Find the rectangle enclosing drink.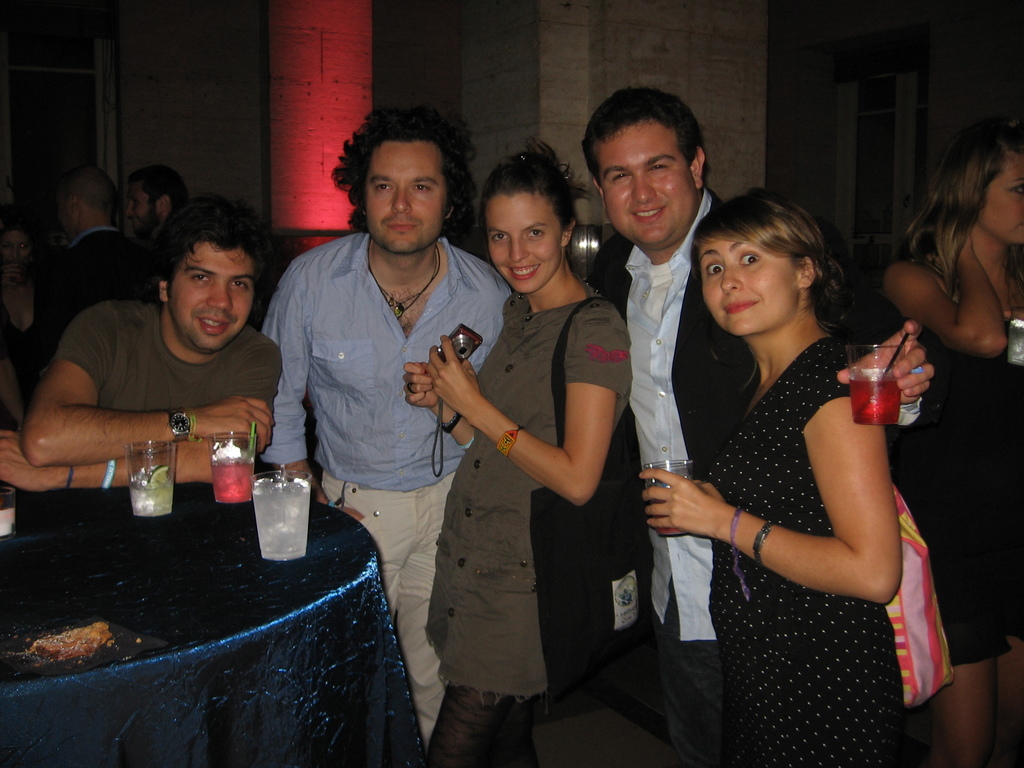
BBox(133, 465, 170, 518).
